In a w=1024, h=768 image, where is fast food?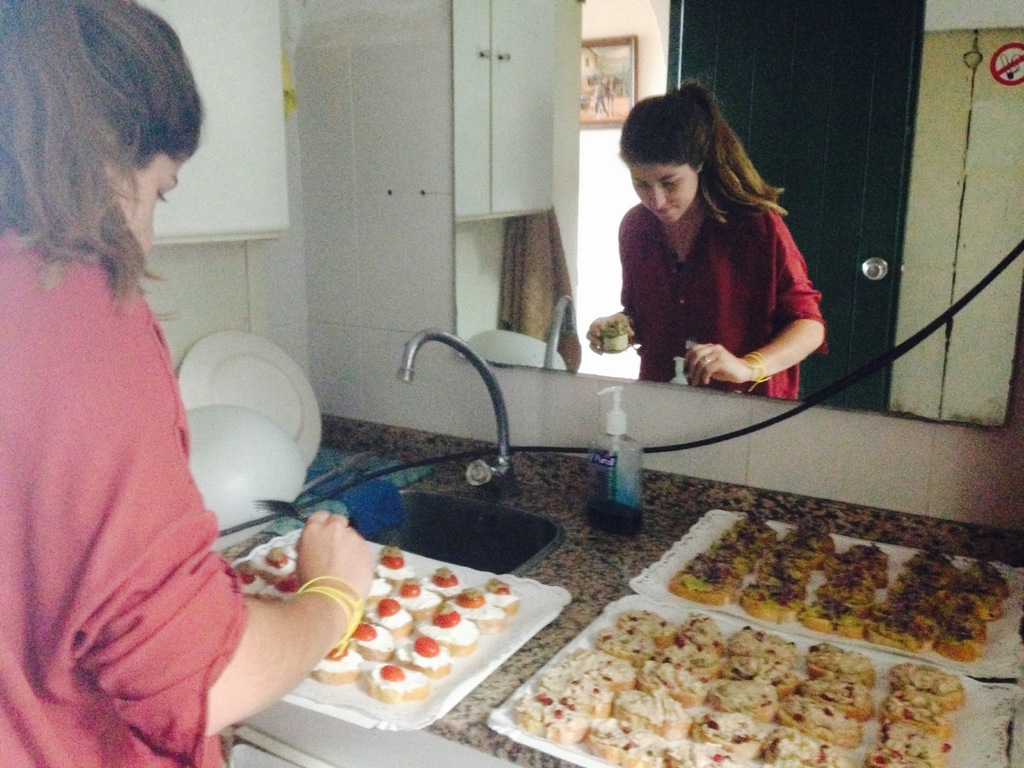
region(596, 629, 660, 659).
